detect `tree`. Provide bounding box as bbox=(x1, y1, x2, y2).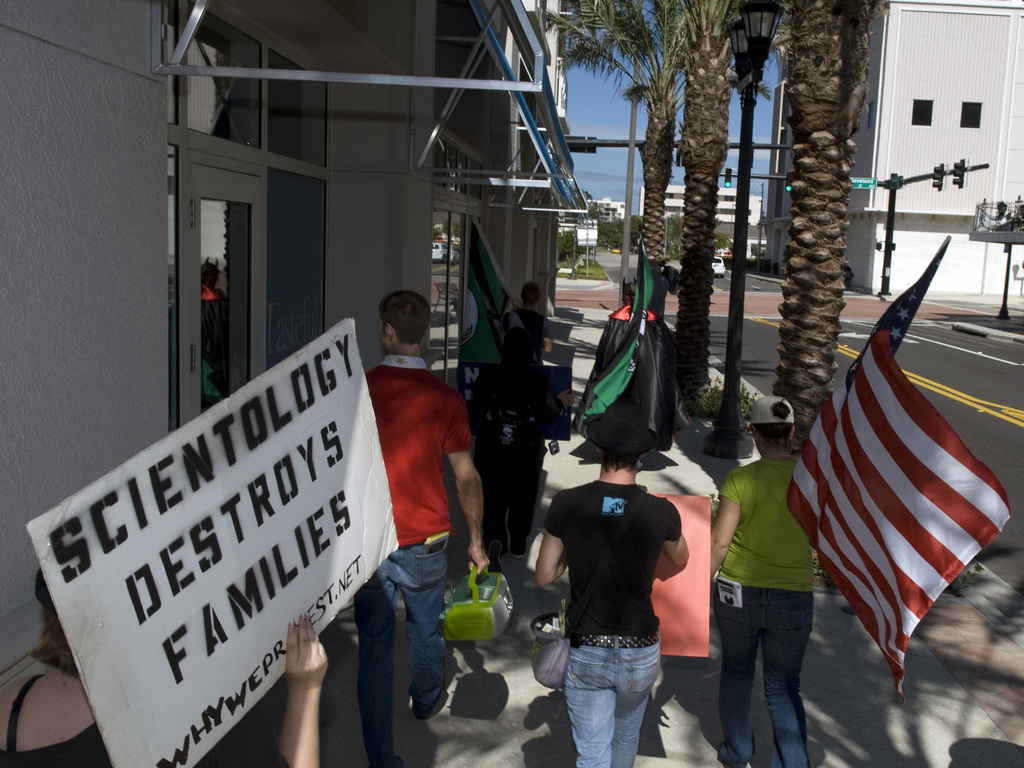
bbox=(708, 221, 728, 257).
